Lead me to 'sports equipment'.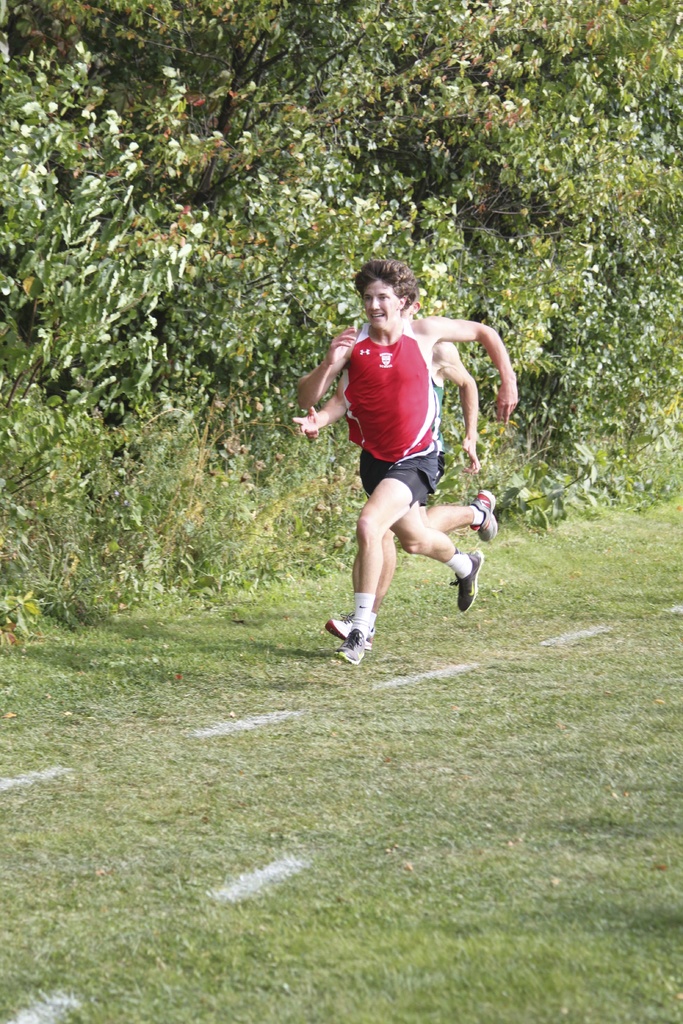
Lead to box=[342, 323, 436, 512].
